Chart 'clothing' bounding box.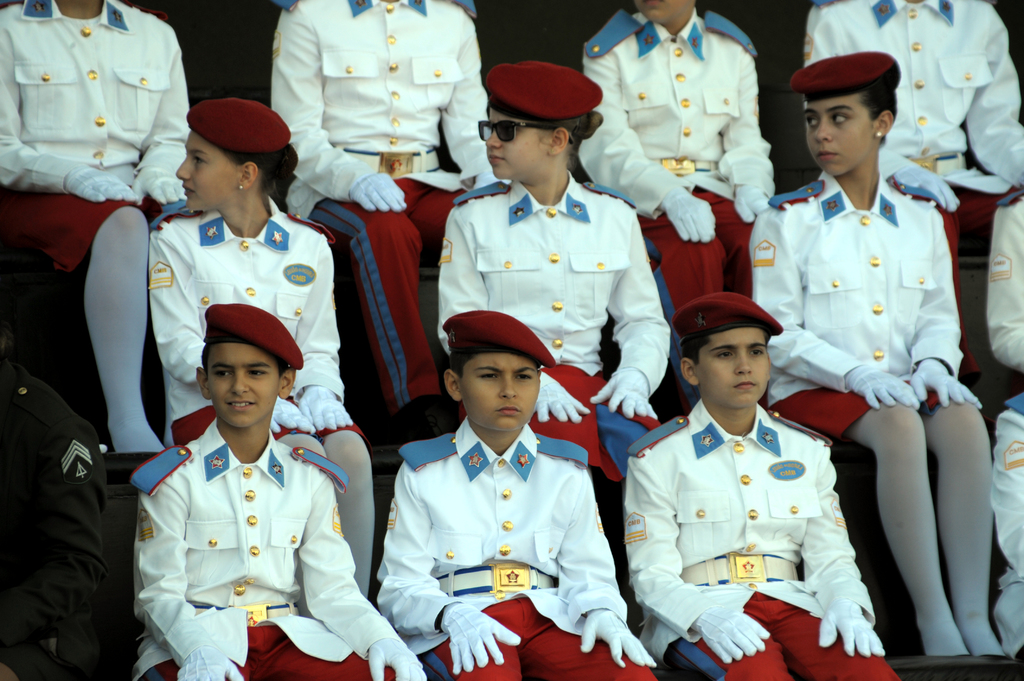
Charted: {"left": 131, "top": 419, "right": 433, "bottom": 680}.
